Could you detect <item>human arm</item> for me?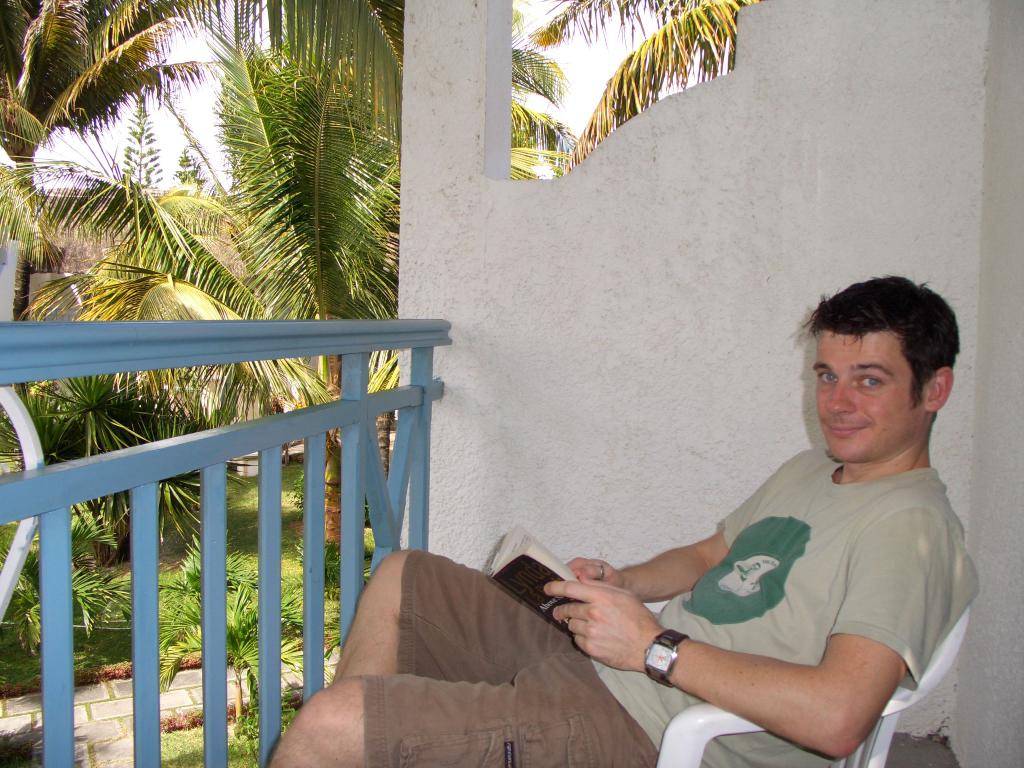
Detection result: 631,528,917,740.
